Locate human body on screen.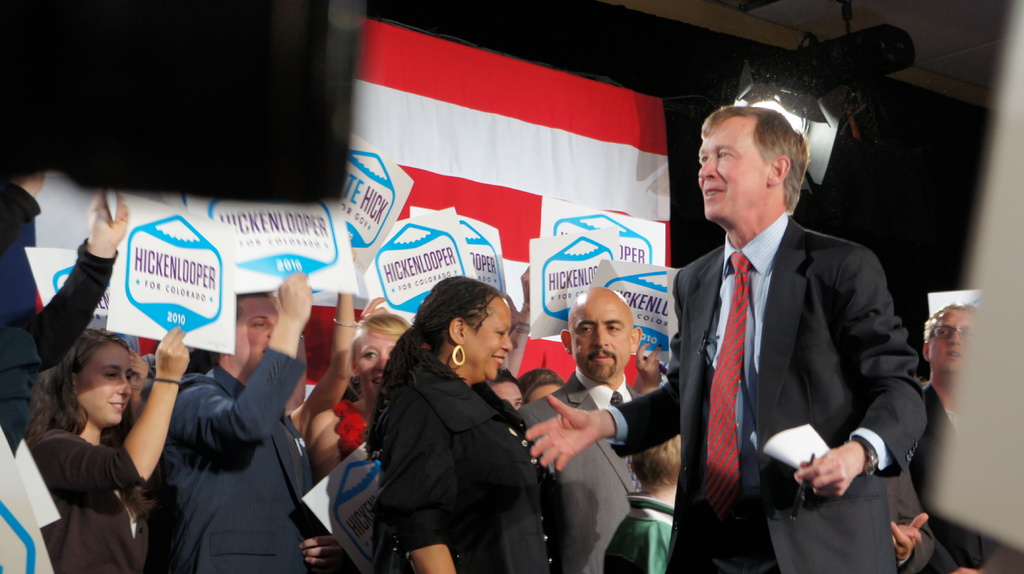
On screen at Rect(346, 267, 554, 573).
